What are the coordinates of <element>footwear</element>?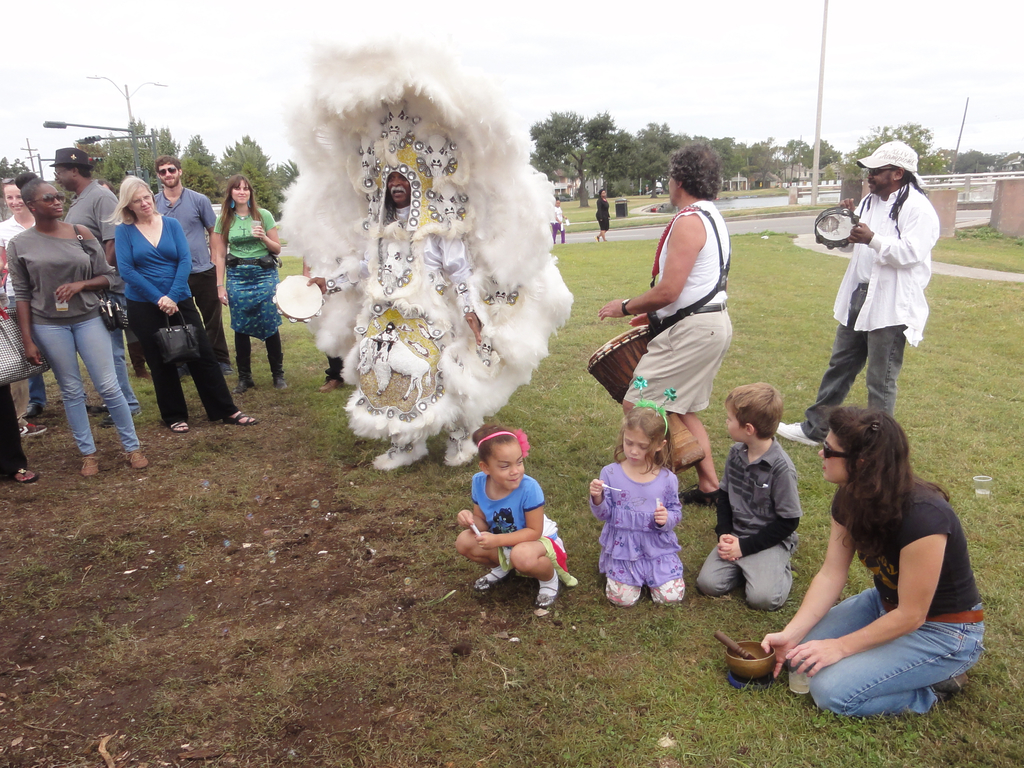
crop(104, 406, 142, 425).
